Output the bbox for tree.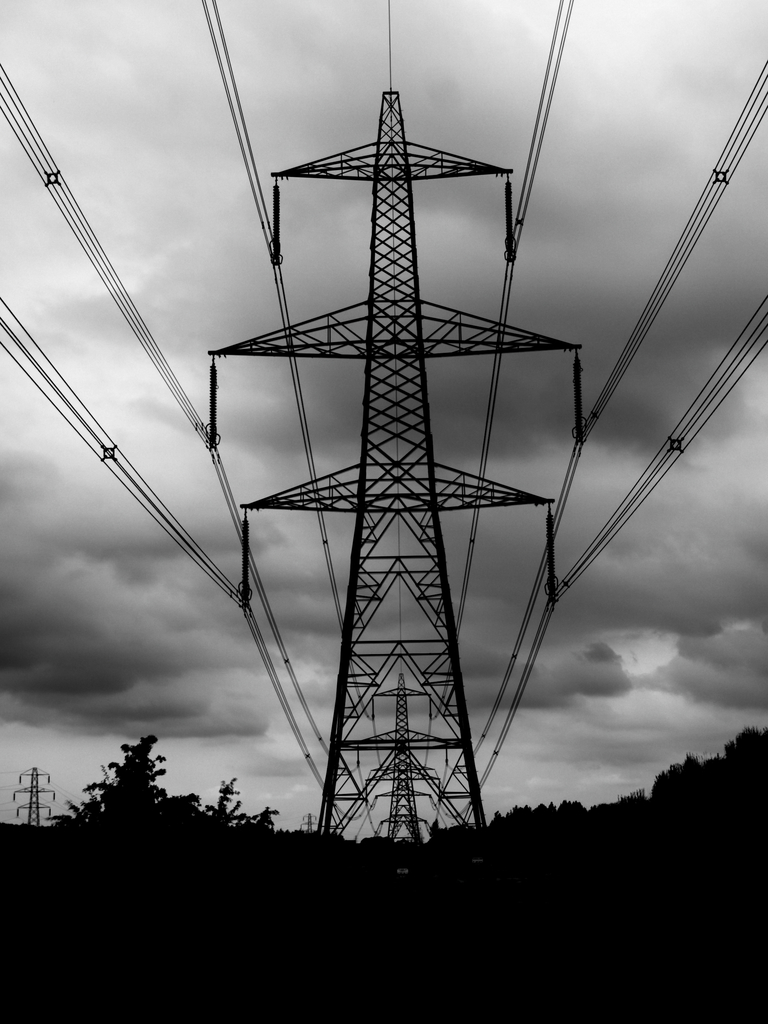
box(244, 813, 276, 848).
